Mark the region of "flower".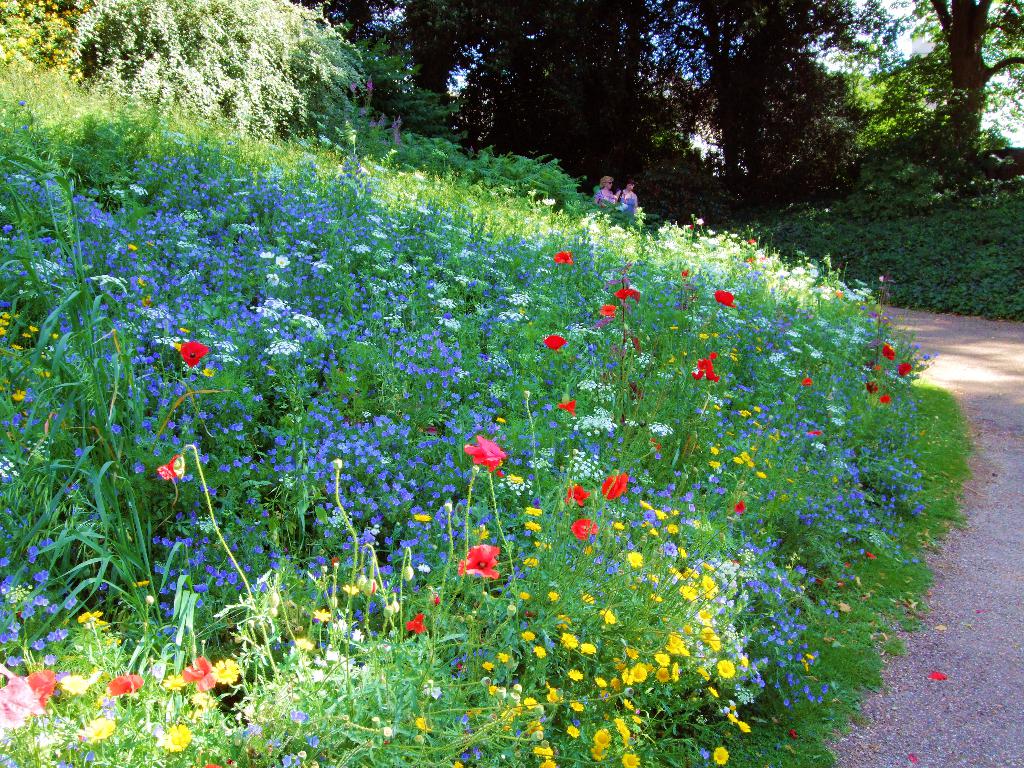
Region: BBox(109, 669, 142, 698).
